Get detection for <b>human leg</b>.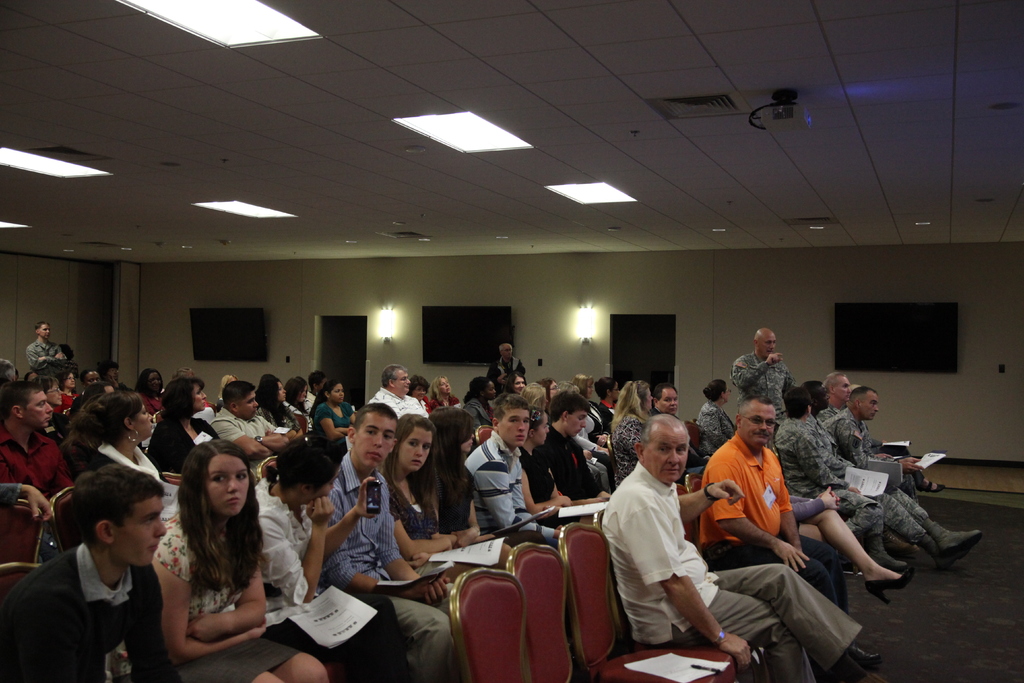
Detection: [381, 593, 447, 682].
